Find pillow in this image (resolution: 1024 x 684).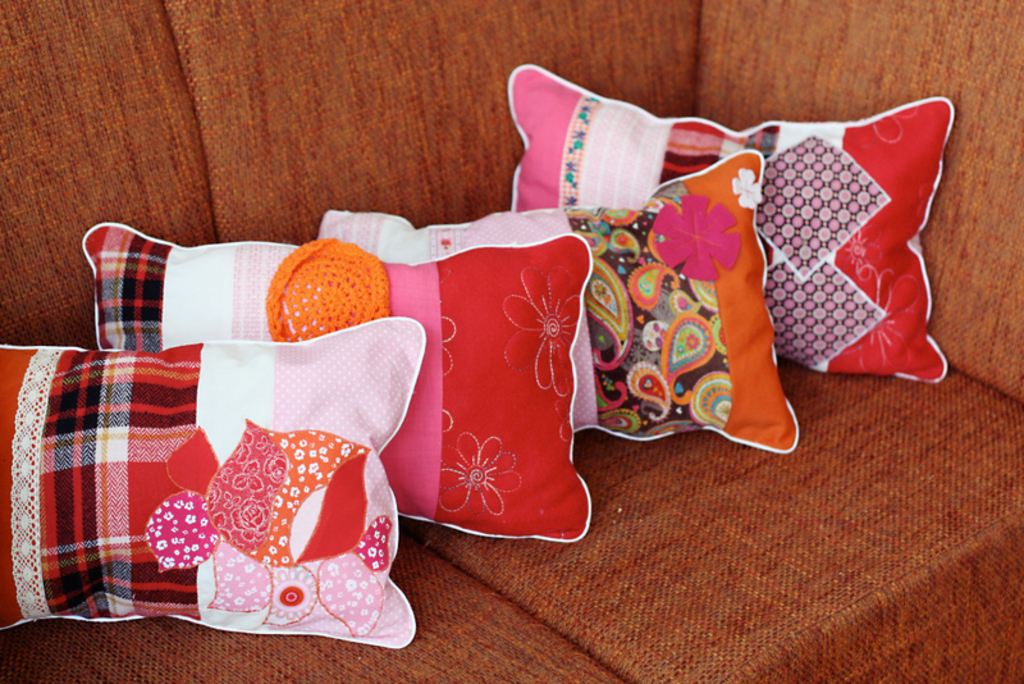
328/150/786/464.
